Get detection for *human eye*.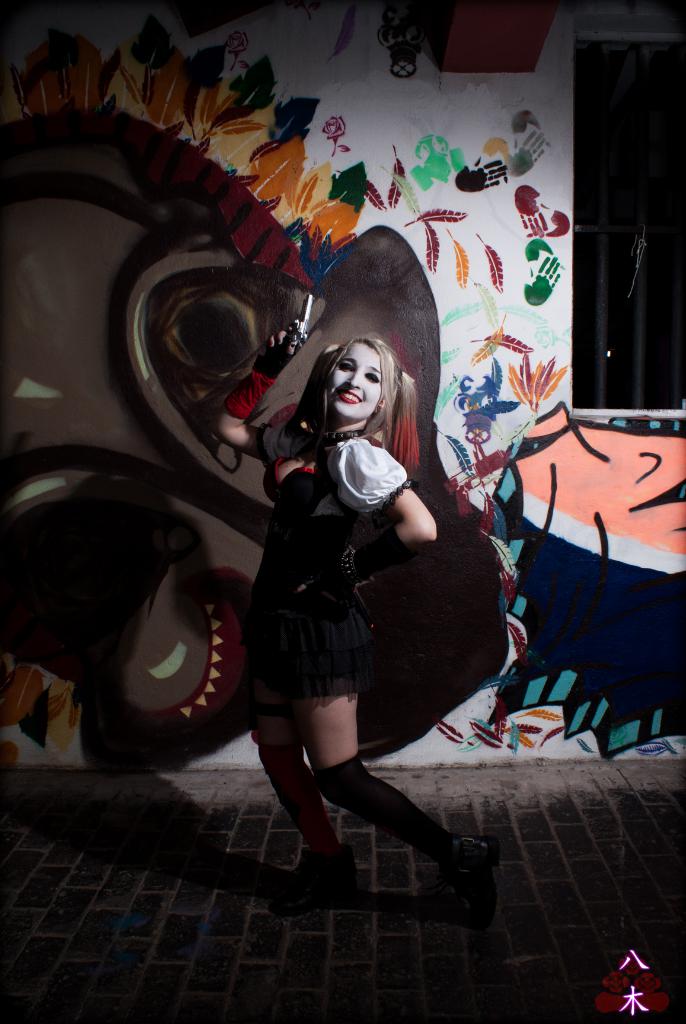
Detection: region(338, 358, 362, 372).
